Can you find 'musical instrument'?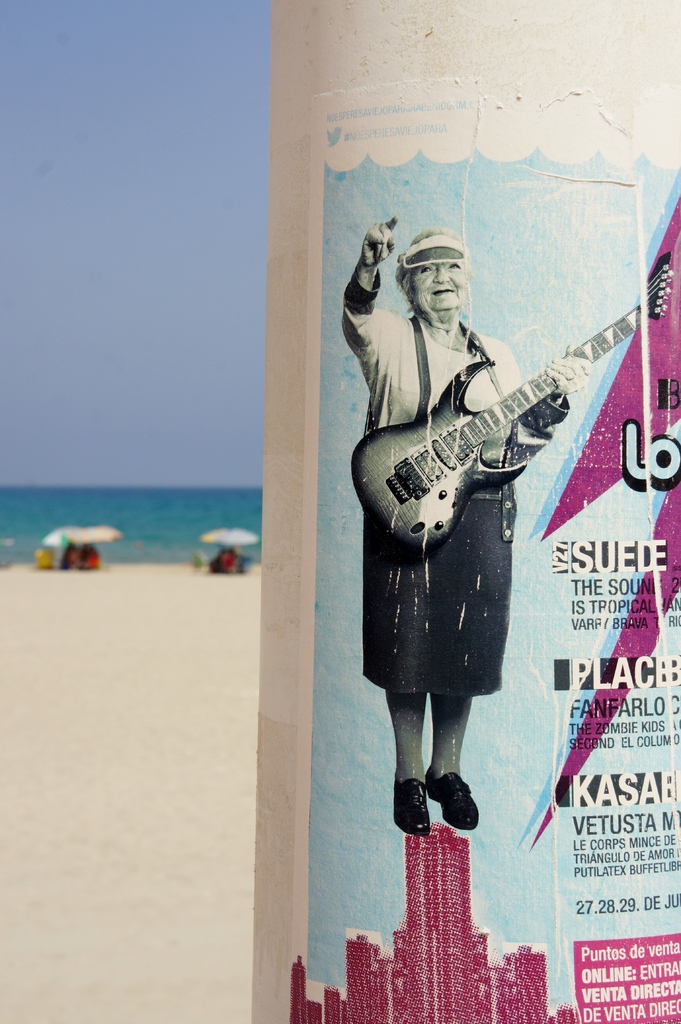
Yes, bounding box: x1=350 y1=253 x2=668 y2=547.
